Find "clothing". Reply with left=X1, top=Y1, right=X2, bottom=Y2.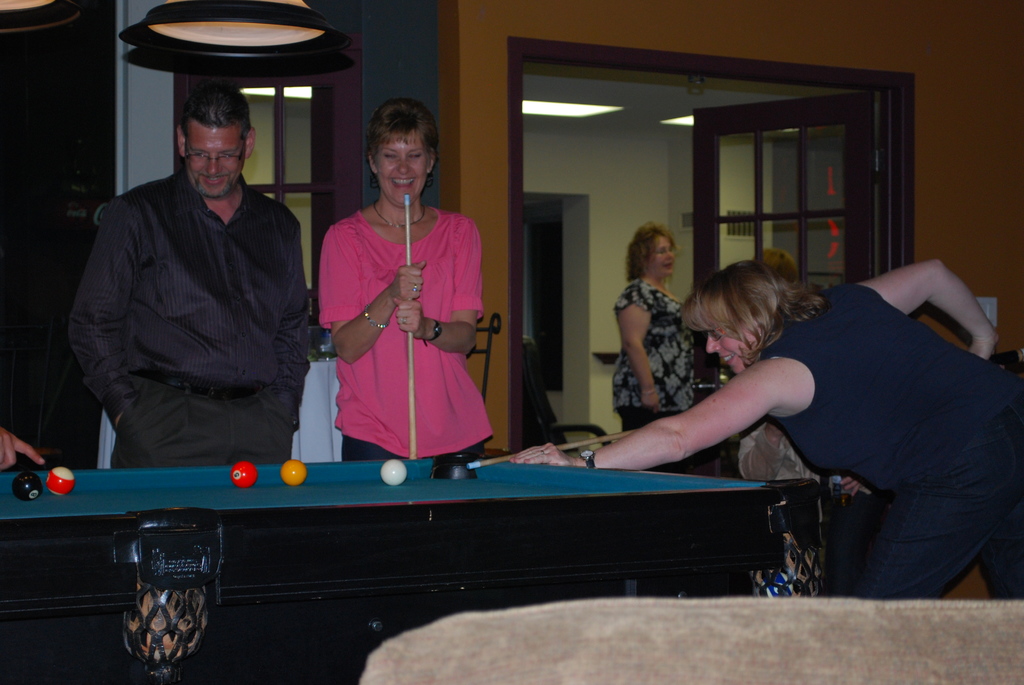
left=321, top=191, right=511, bottom=464.
